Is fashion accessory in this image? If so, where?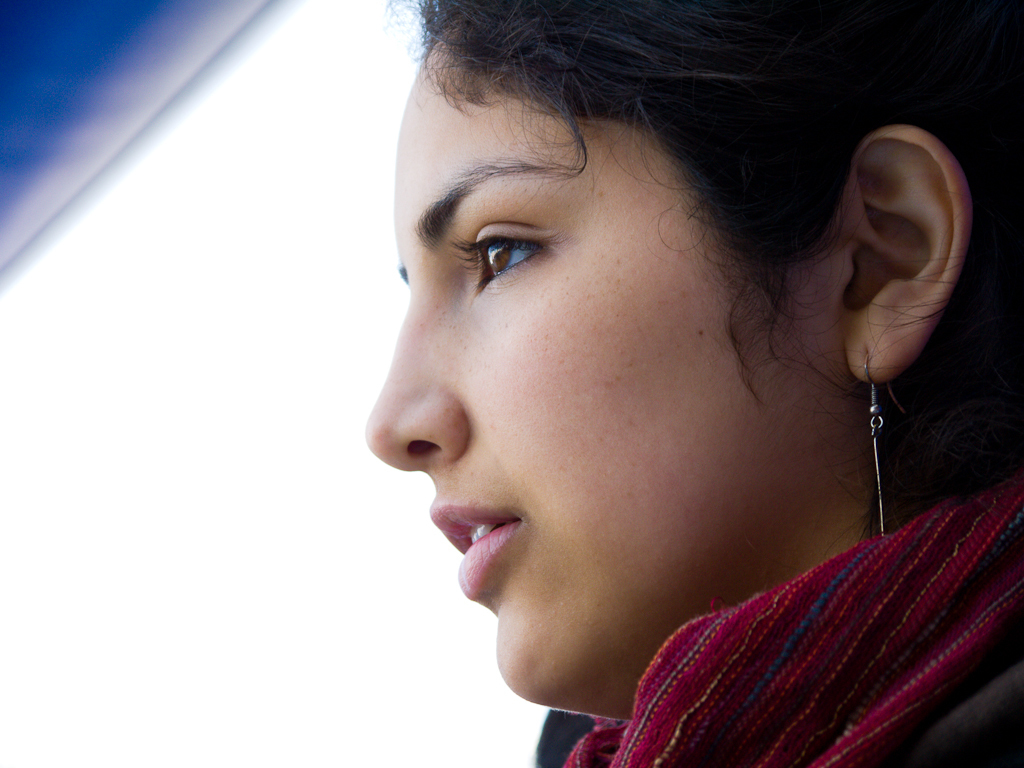
Yes, at bbox=[527, 461, 1023, 767].
